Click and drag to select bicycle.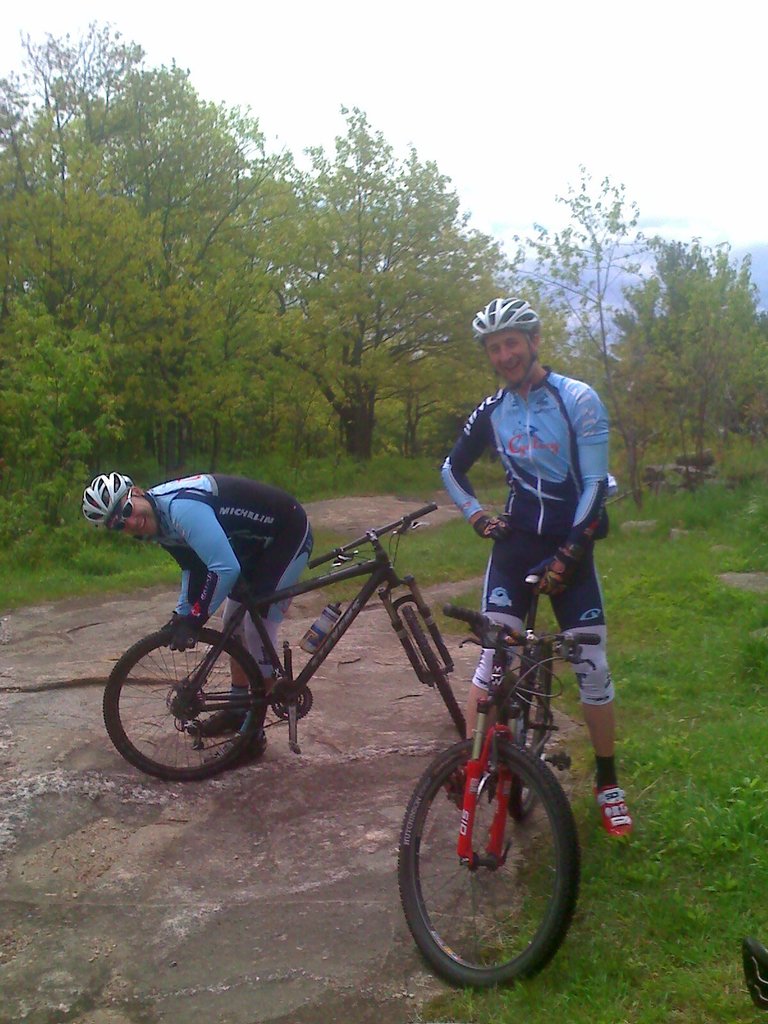
Selection: <bbox>99, 510, 531, 781</bbox>.
